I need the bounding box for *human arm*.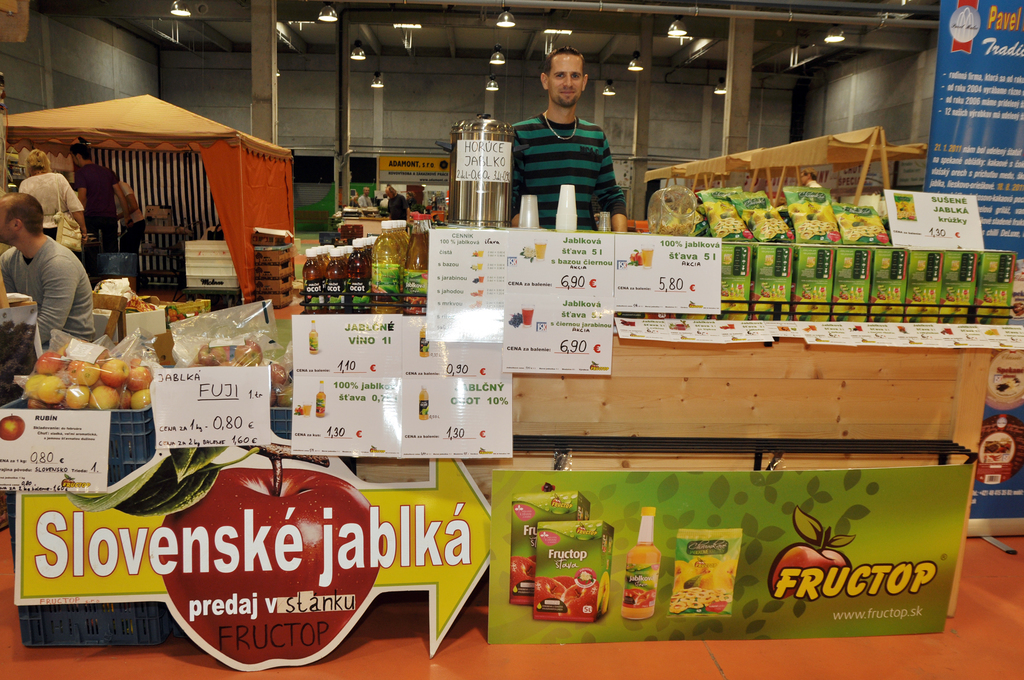
Here it is: {"left": 118, "top": 177, "right": 145, "bottom": 216}.
